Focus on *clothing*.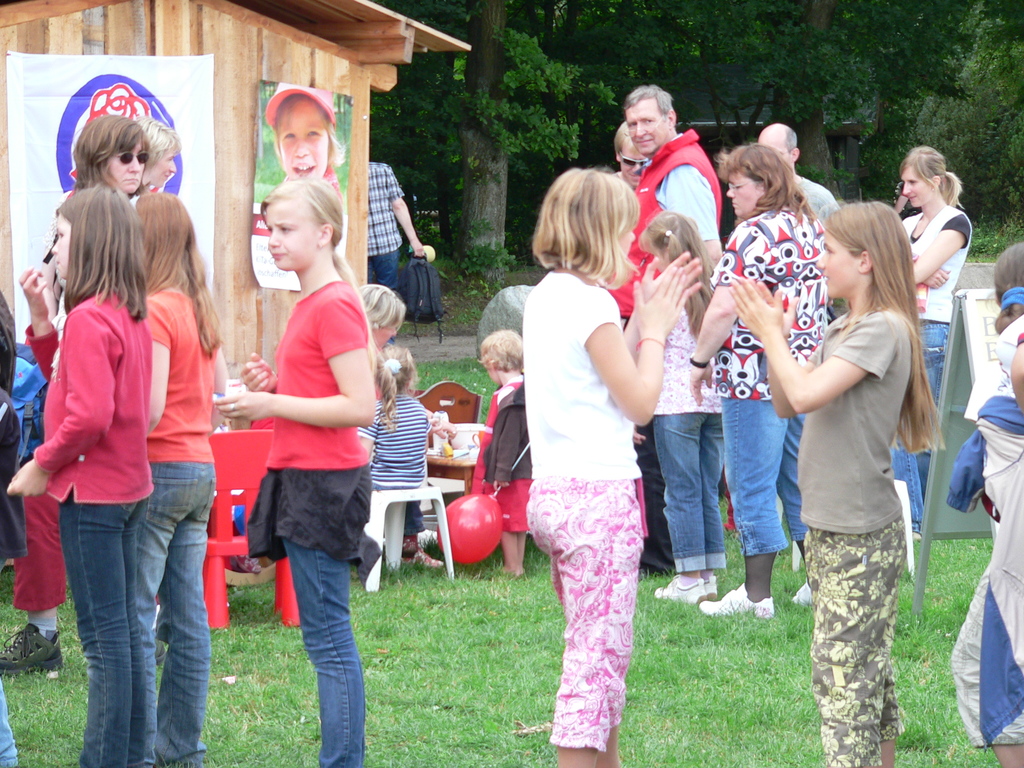
Focused at left=14, top=440, right=68, bottom=619.
